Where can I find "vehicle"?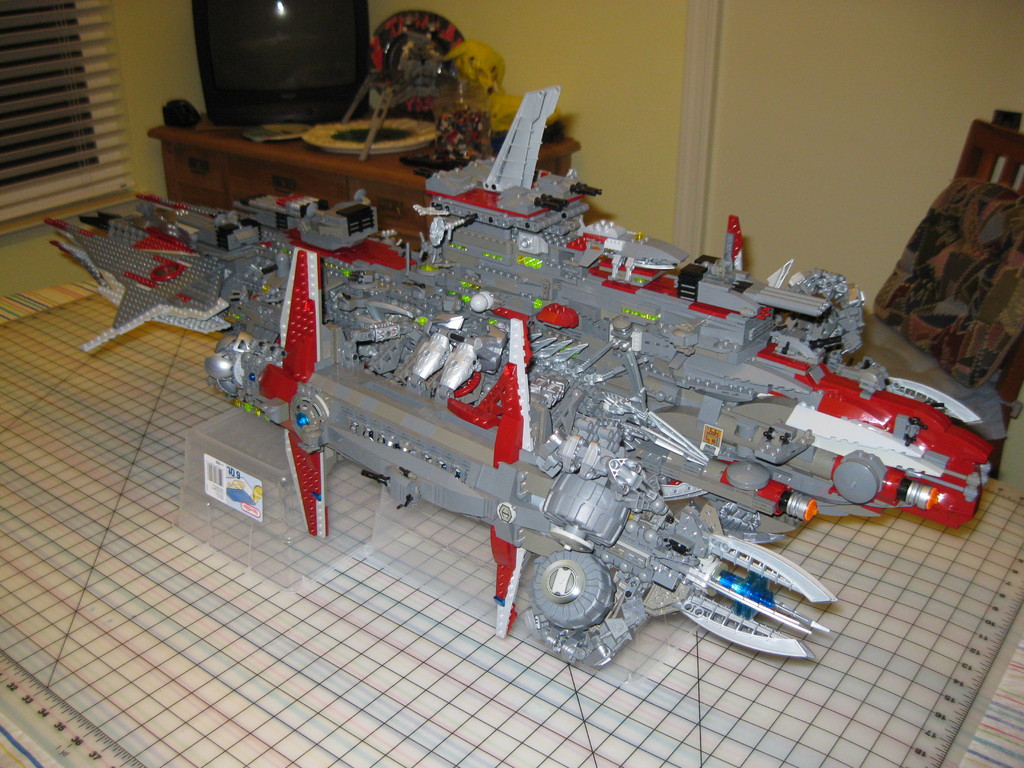
You can find it at (x1=49, y1=114, x2=1023, y2=703).
